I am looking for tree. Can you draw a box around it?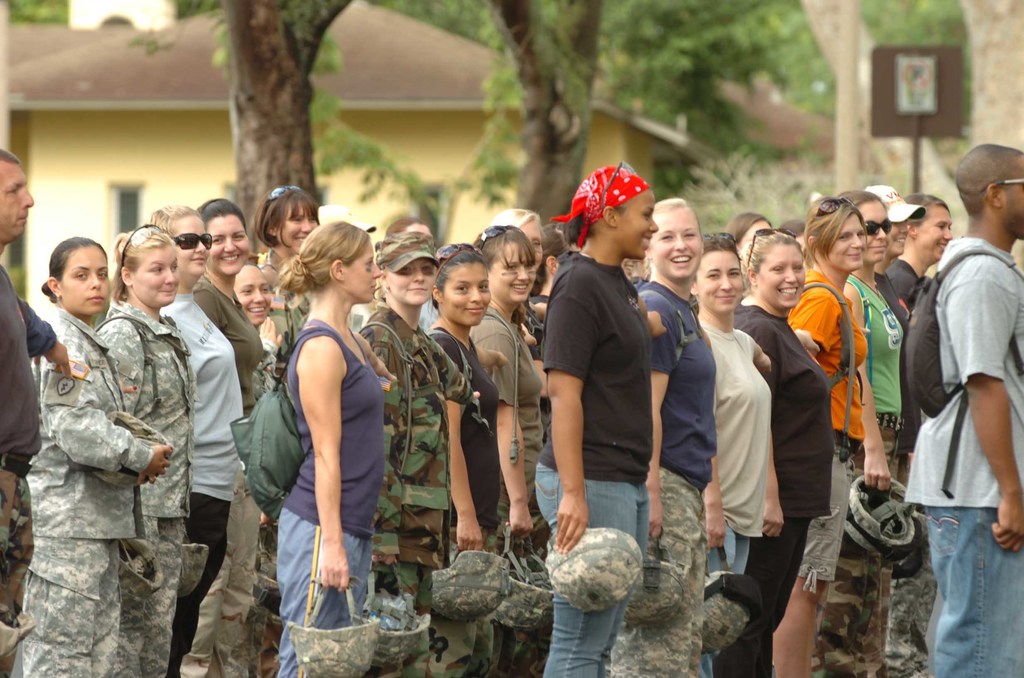
Sure, the bounding box is bbox=[207, 0, 335, 242].
